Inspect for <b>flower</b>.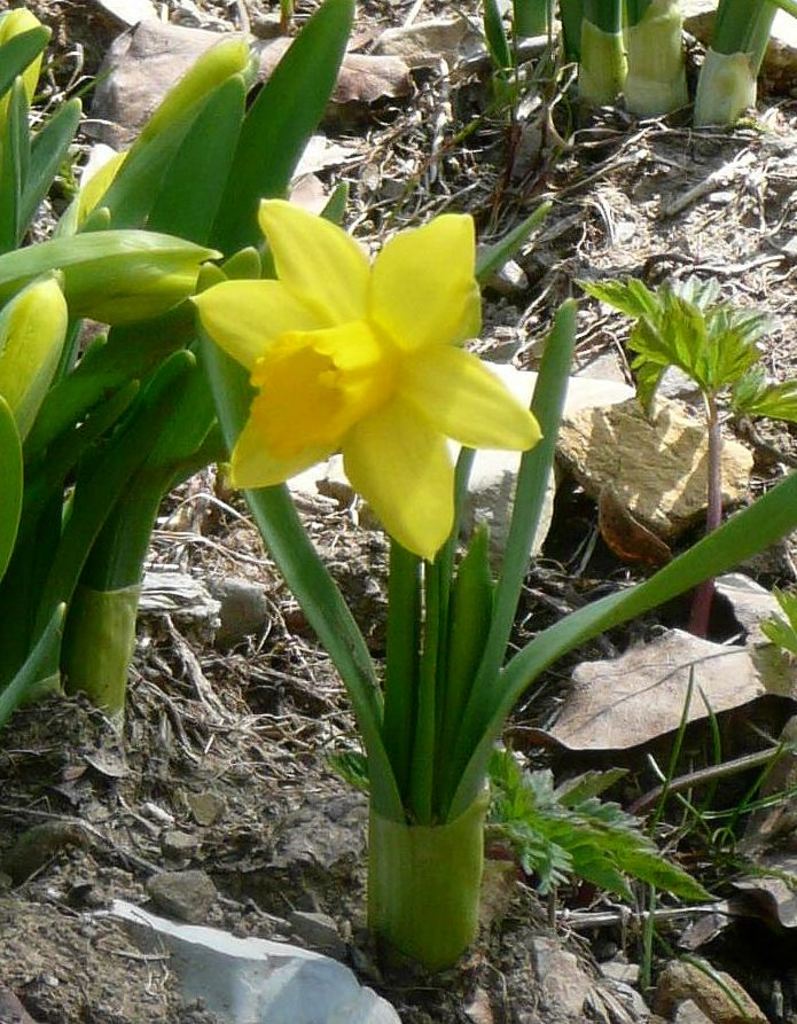
Inspection: bbox=[62, 29, 275, 243].
